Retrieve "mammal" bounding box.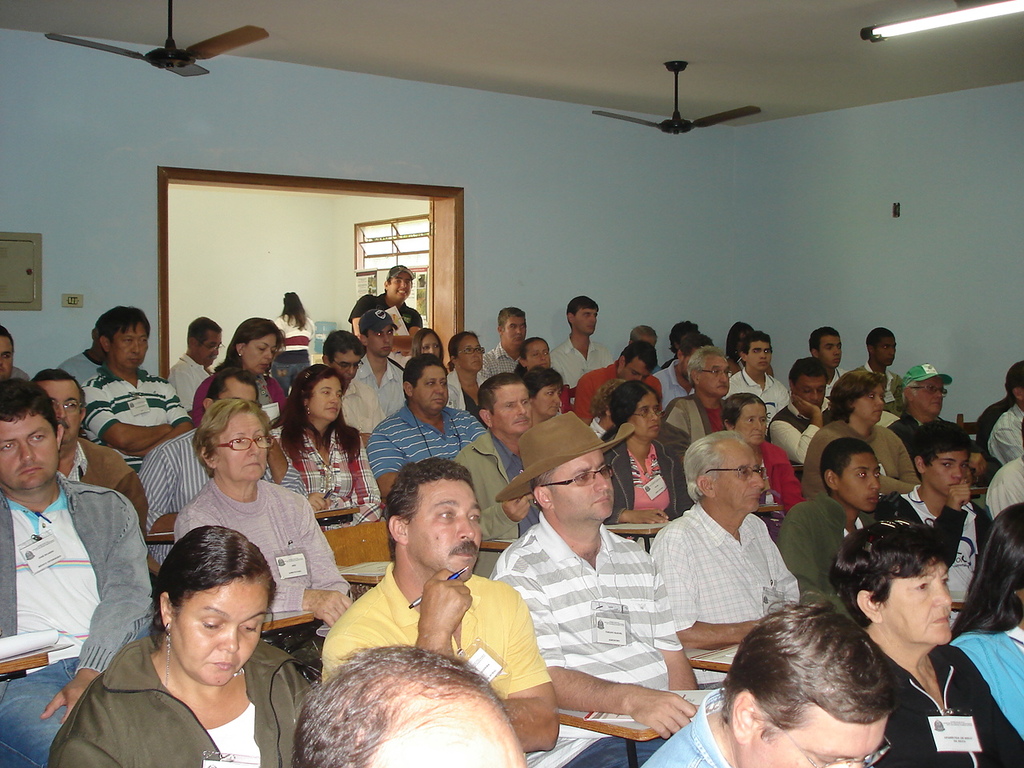
Bounding box: (318, 460, 564, 754).
